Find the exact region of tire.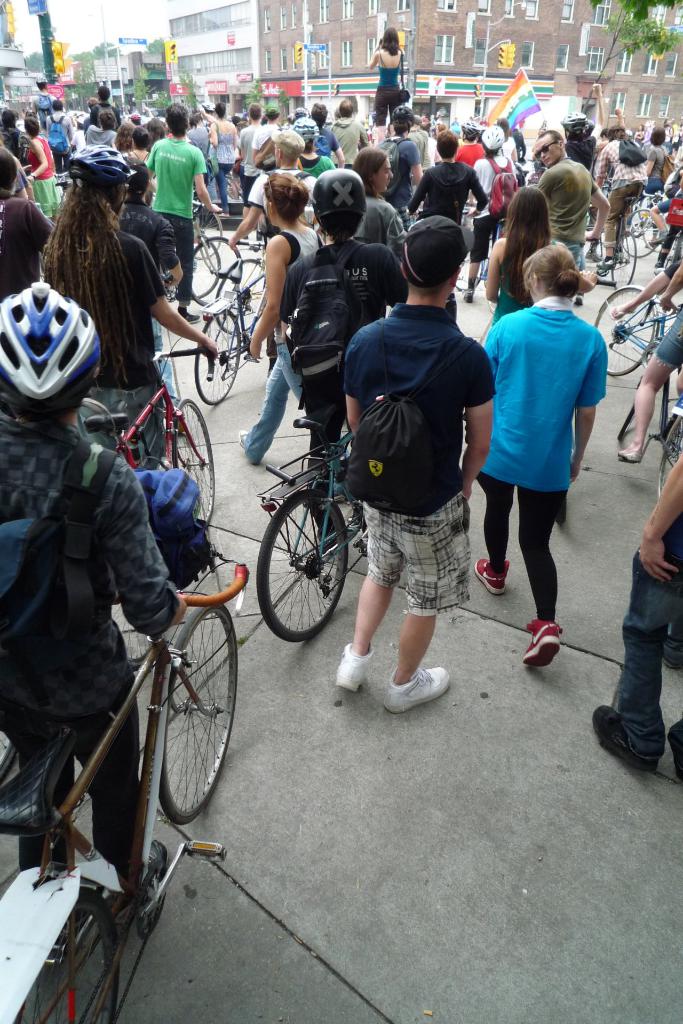
Exact region: 191, 206, 222, 260.
